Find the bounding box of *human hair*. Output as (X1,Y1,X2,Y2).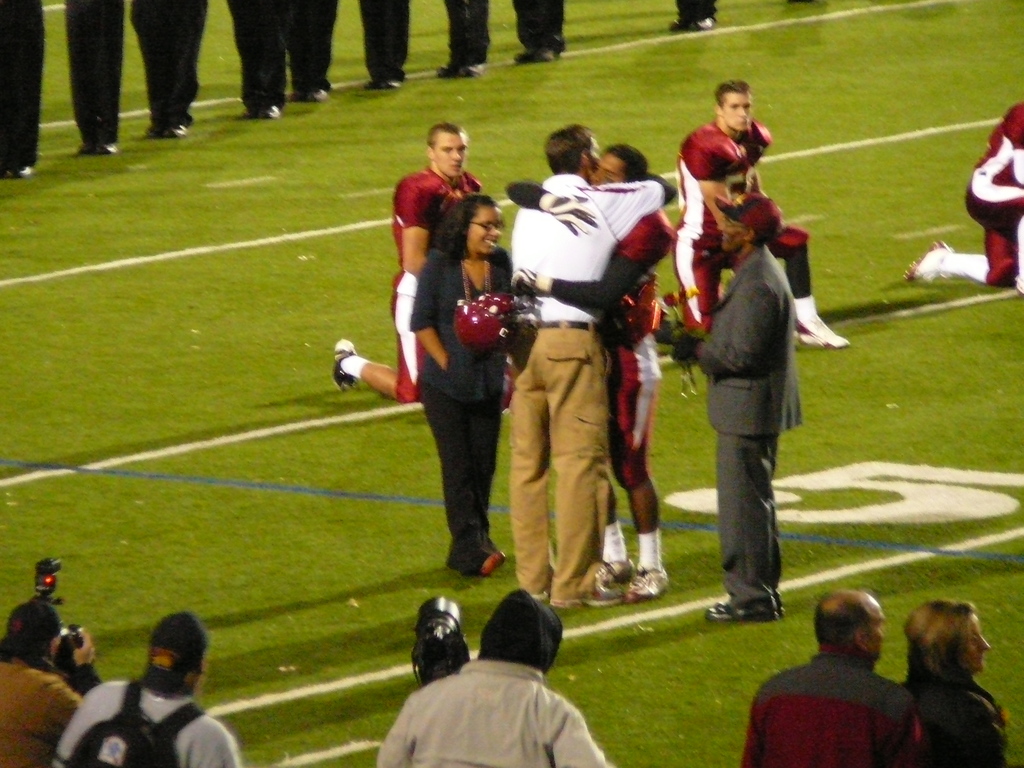
(427,122,472,139).
